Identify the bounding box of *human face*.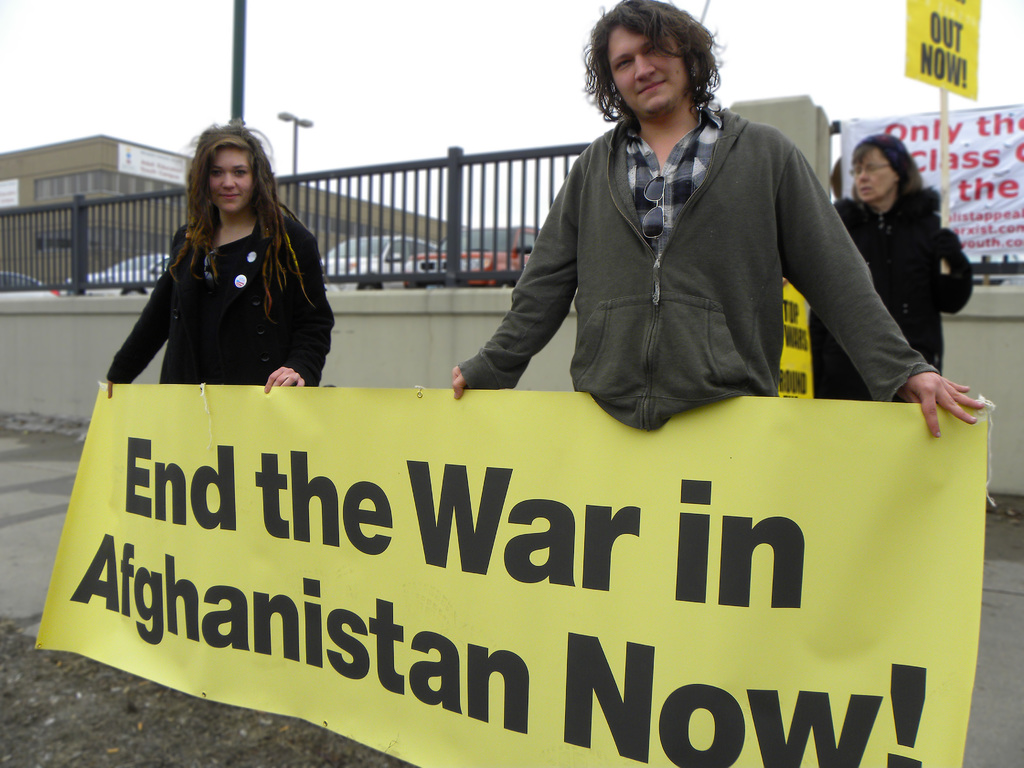
(x1=609, y1=22, x2=691, y2=118).
